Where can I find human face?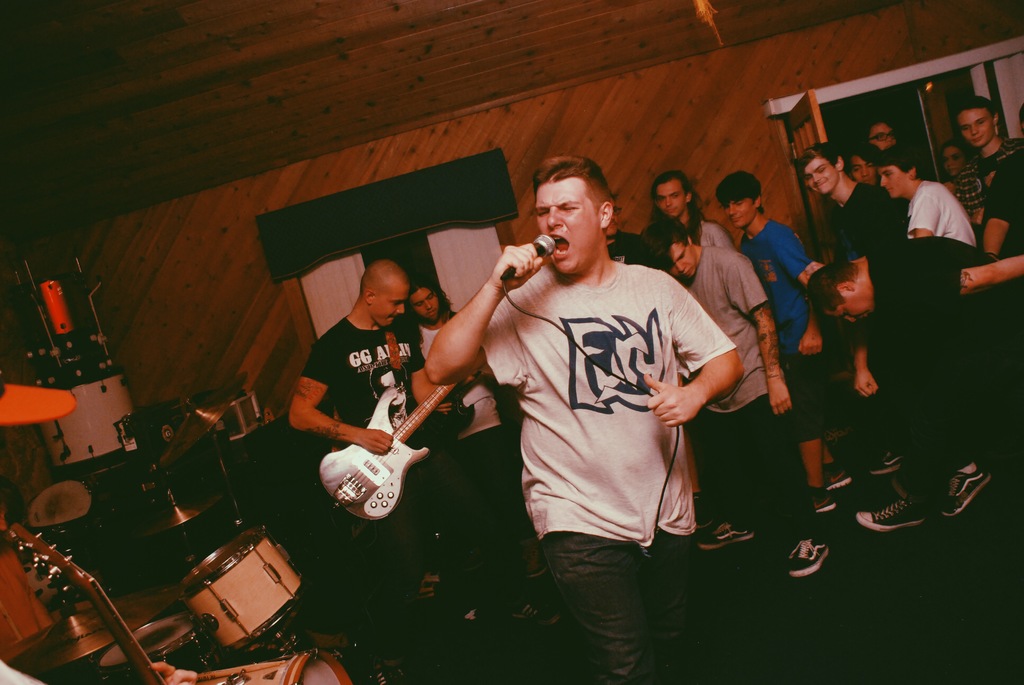
You can find it at (x1=937, y1=145, x2=963, y2=174).
